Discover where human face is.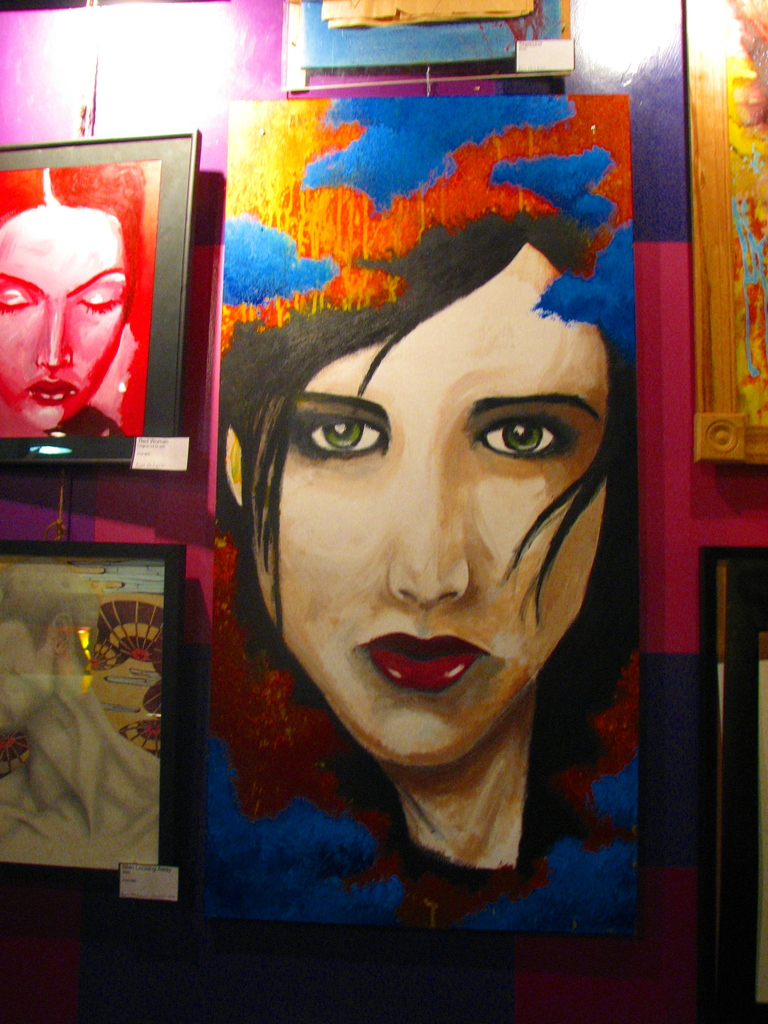
Discovered at [x1=256, y1=244, x2=610, y2=769].
